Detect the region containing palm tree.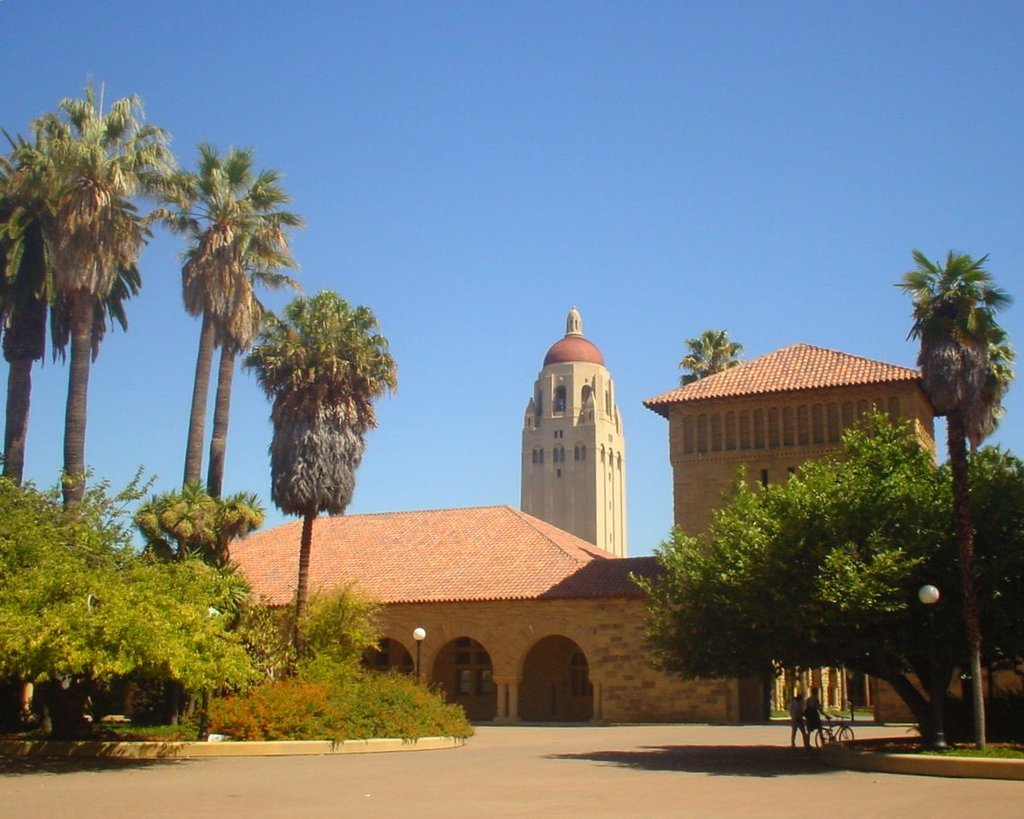
(x1=276, y1=287, x2=375, y2=617).
